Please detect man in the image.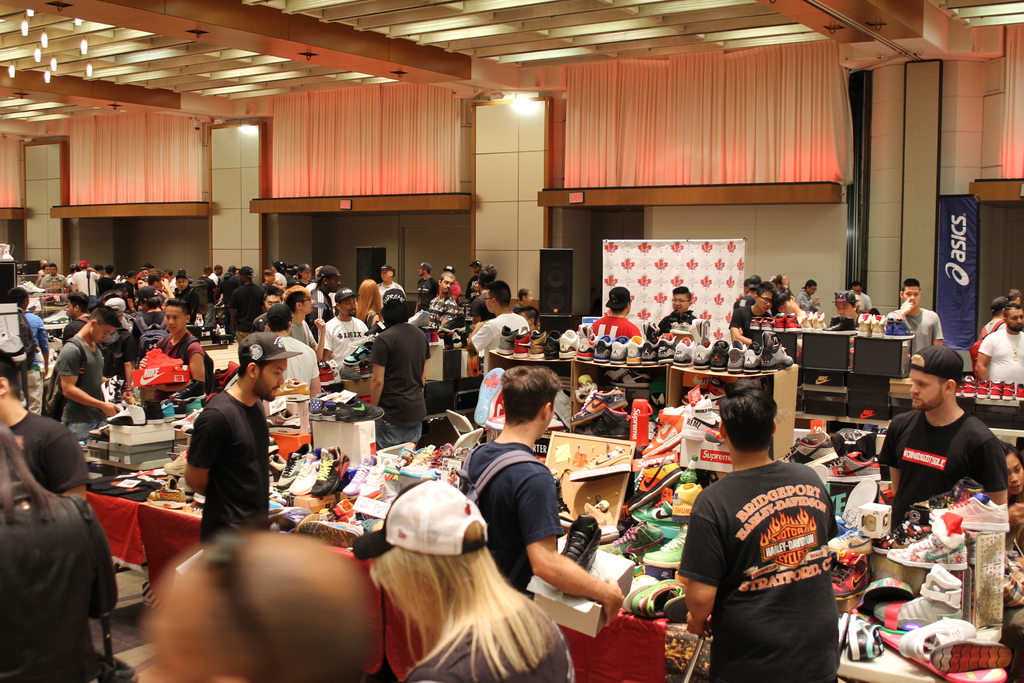
[170,272,202,325].
